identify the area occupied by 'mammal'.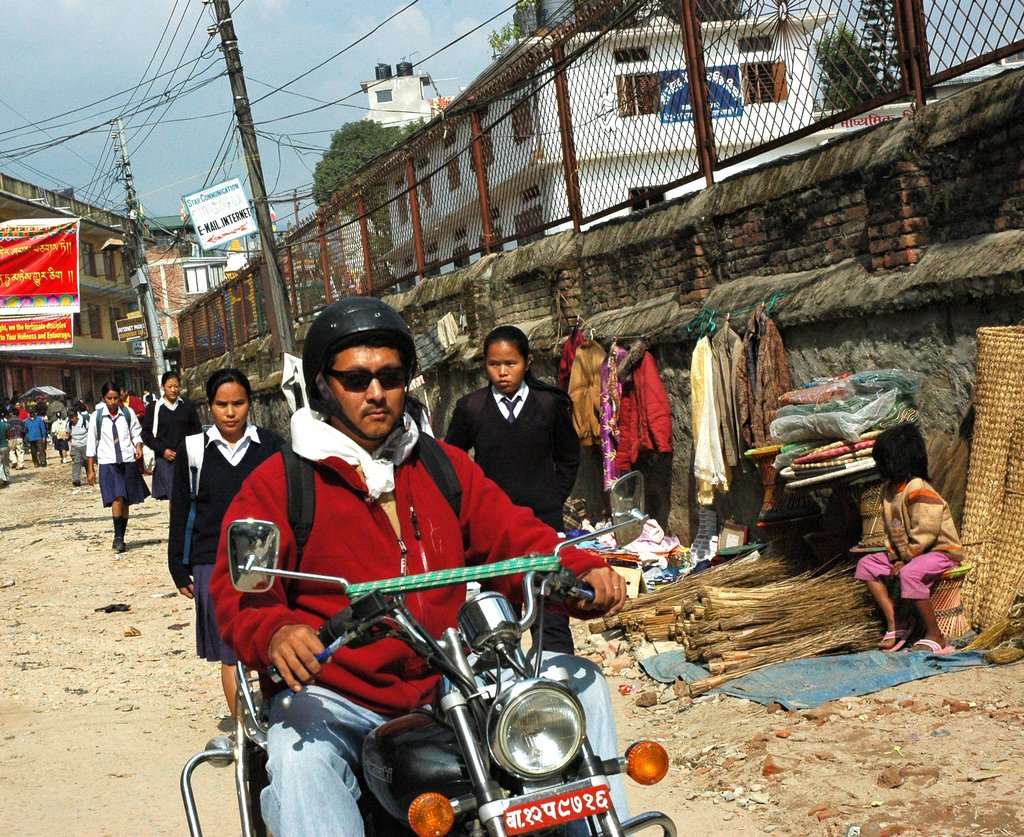
Area: box(83, 382, 143, 551).
